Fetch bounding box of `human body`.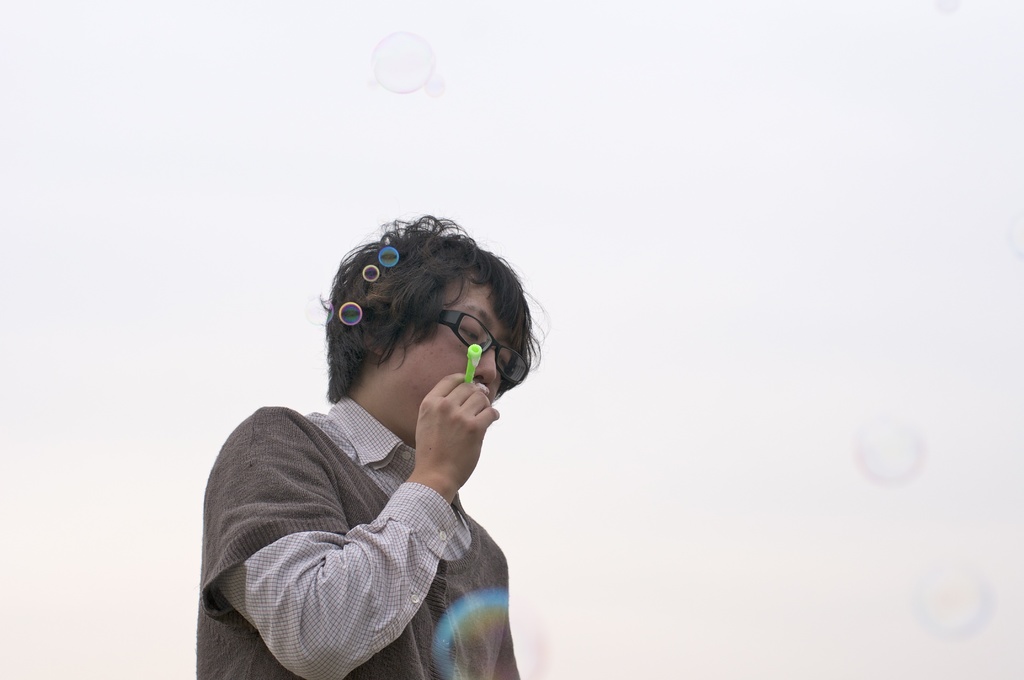
Bbox: select_region(202, 237, 560, 679).
